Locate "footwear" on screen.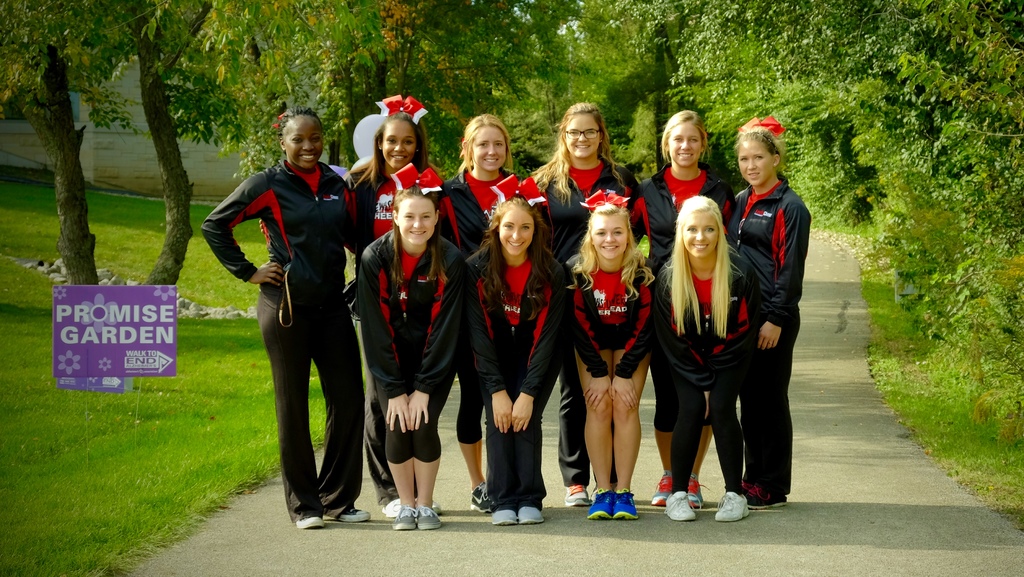
On screen at (left=587, top=486, right=636, bottom=520).
